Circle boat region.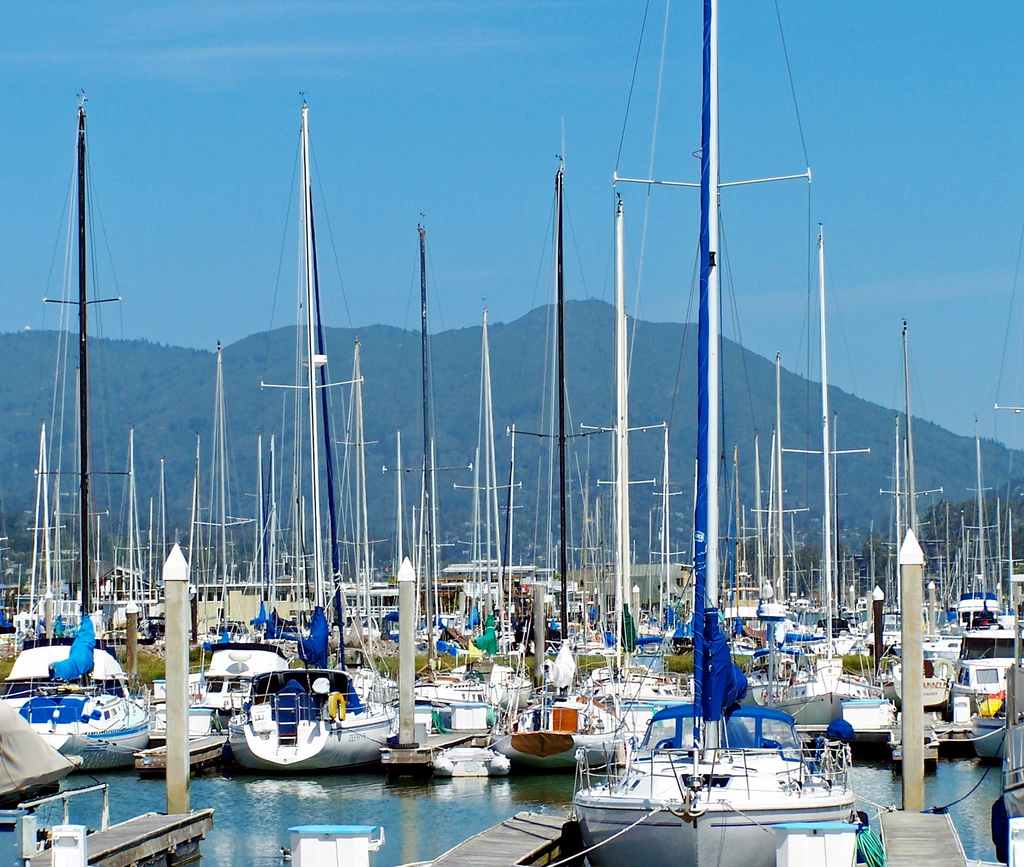
Region: (180,127,415,726).
